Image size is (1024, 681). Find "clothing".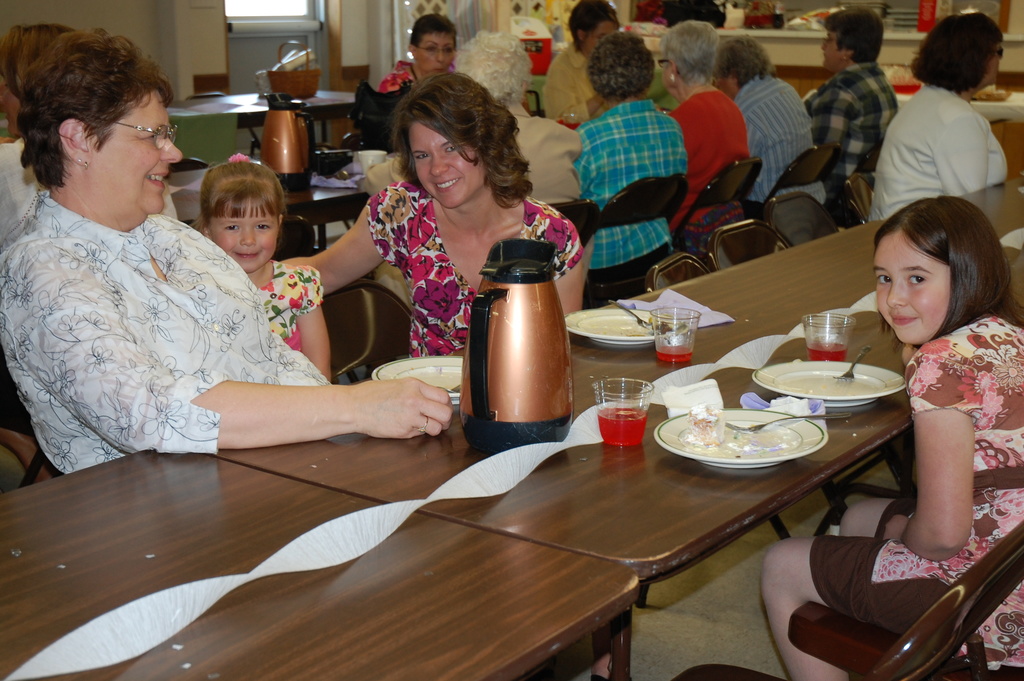
257, 258, 333, 356.
